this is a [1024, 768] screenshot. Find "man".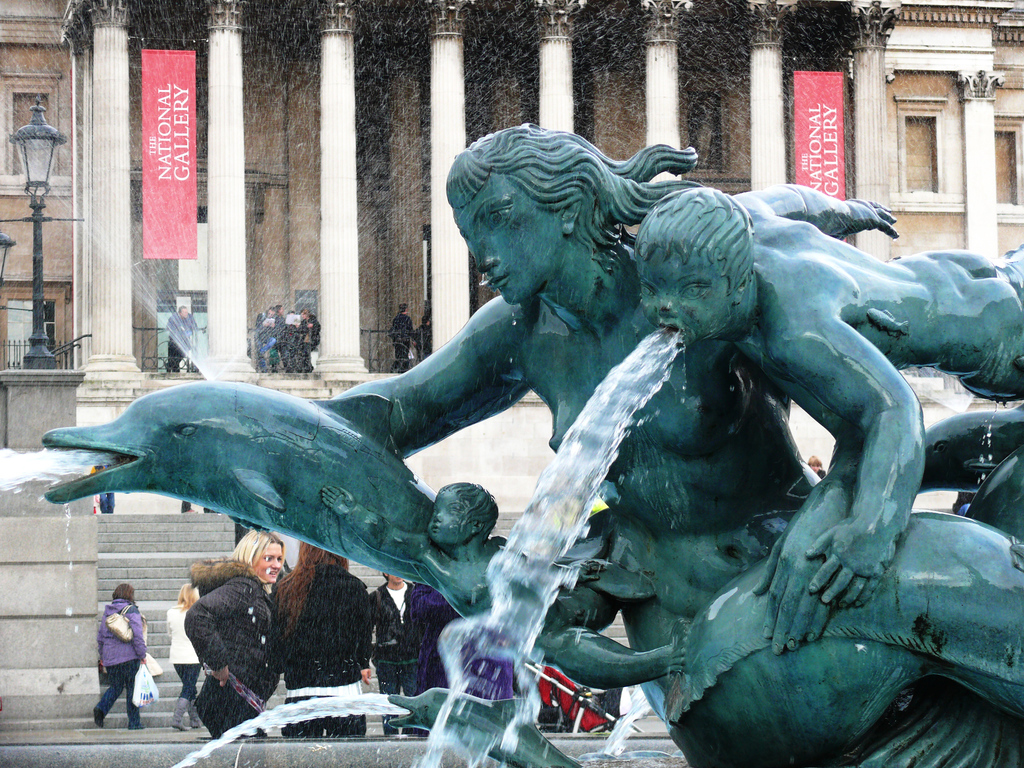
Bounding box: rect(253, 304, 276, 369).
